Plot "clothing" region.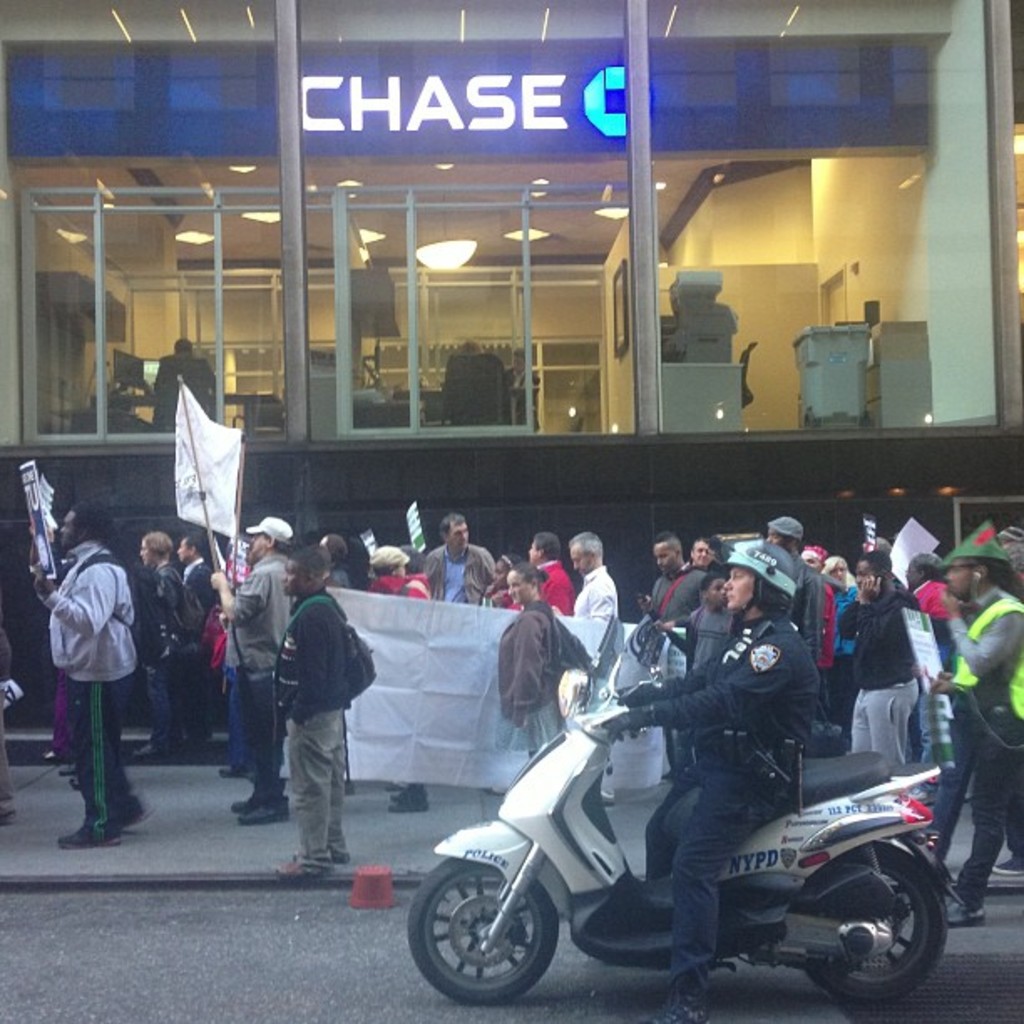
Plotted at select_region(950, 596, 1022, 905).
